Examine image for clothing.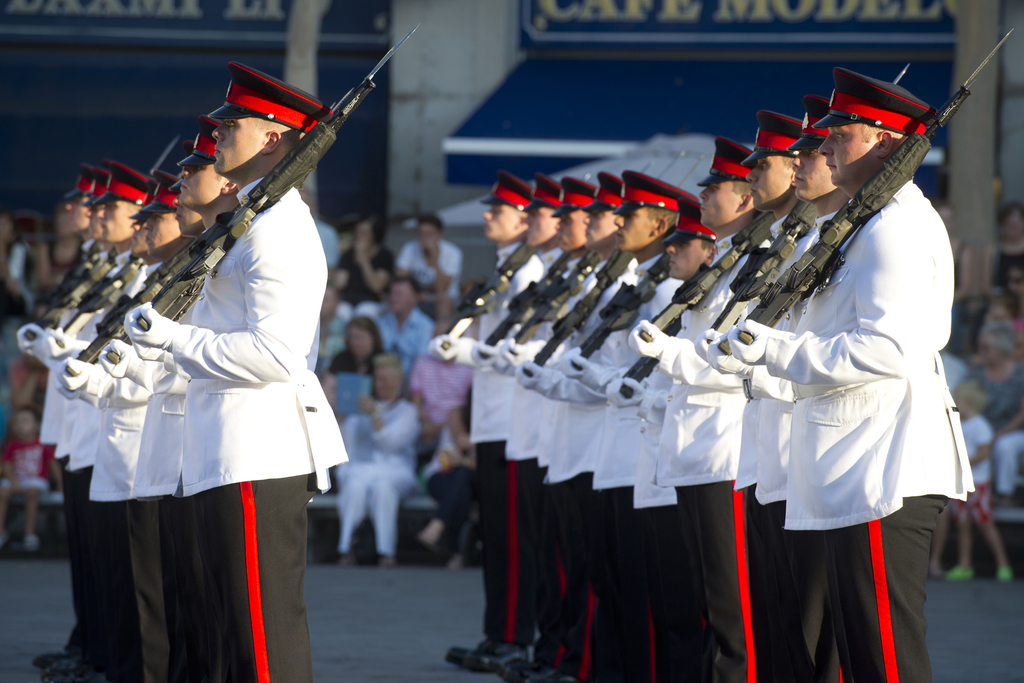
Examination result: {"x1": 33, "y1": 257, "x2": 87, "y2": 655}.
